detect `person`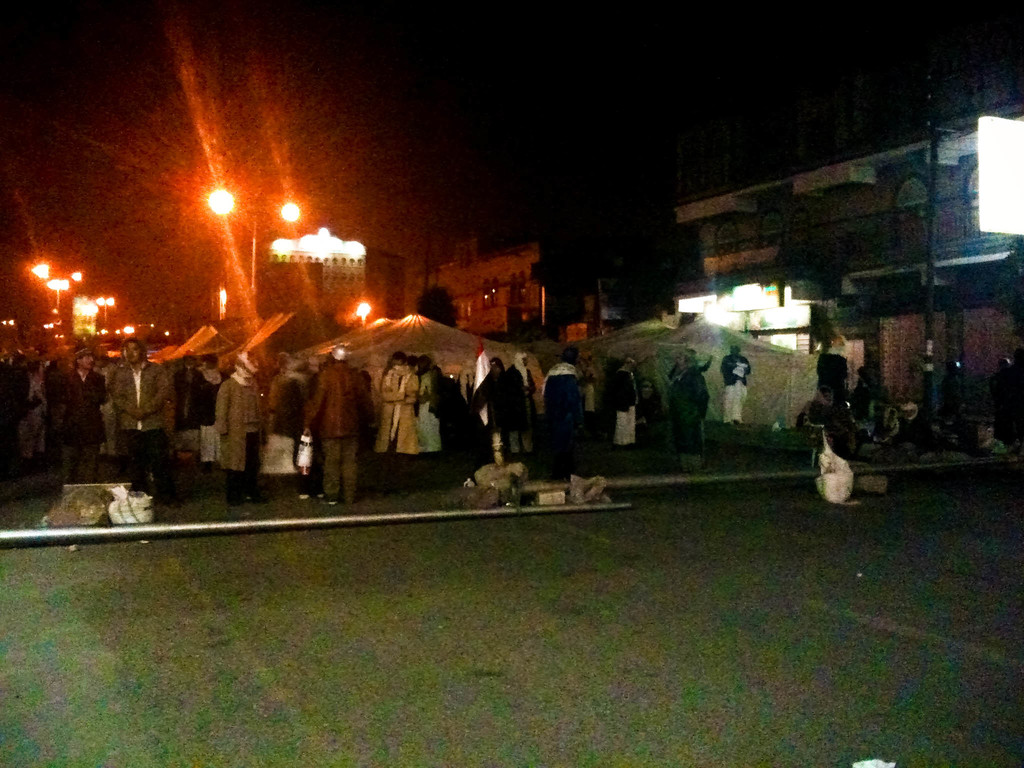
<region>373, 353, 423, 485</region>
